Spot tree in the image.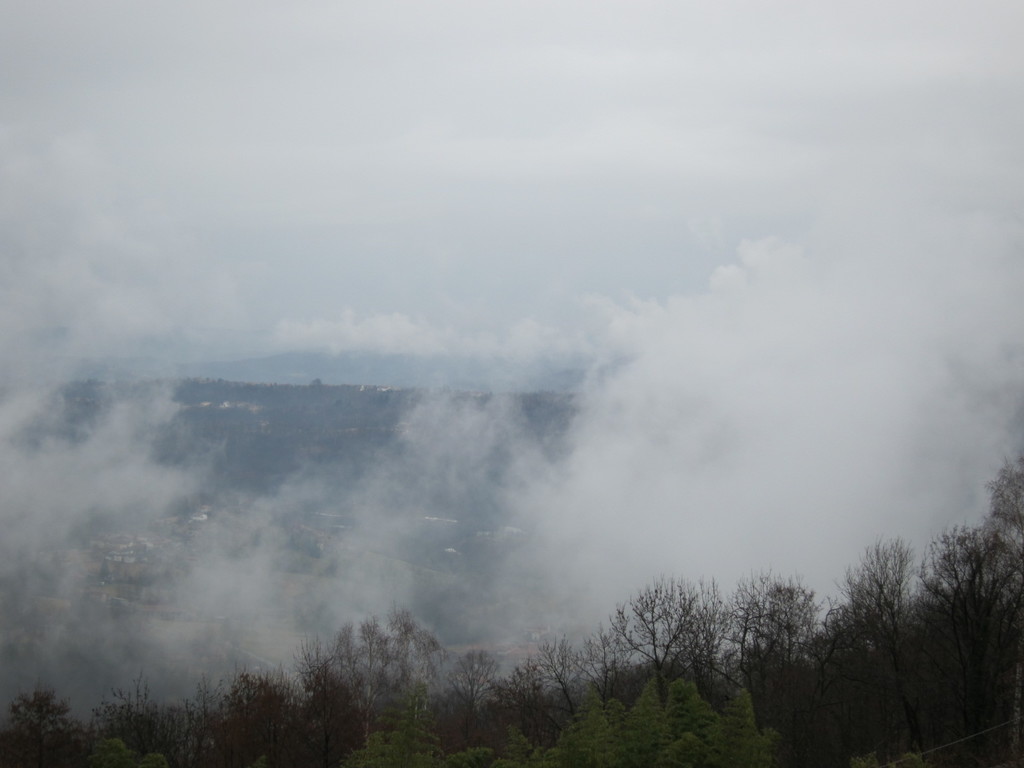
tree found at bbox=[835, 530, 934, 767].
